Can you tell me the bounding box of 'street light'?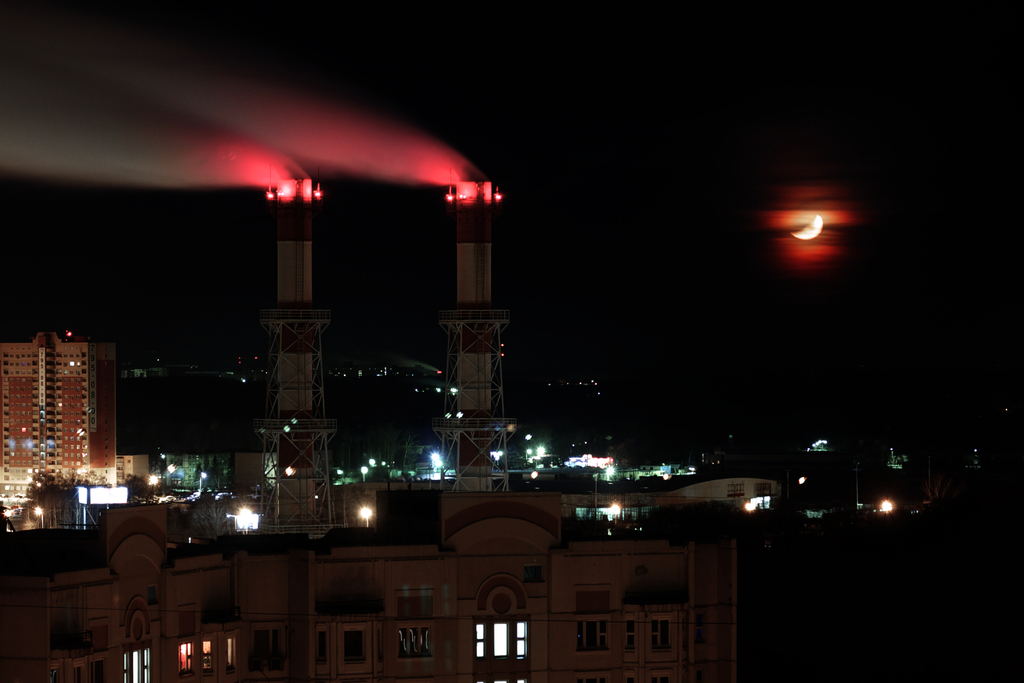
locate(356, 501, 371, 536).
